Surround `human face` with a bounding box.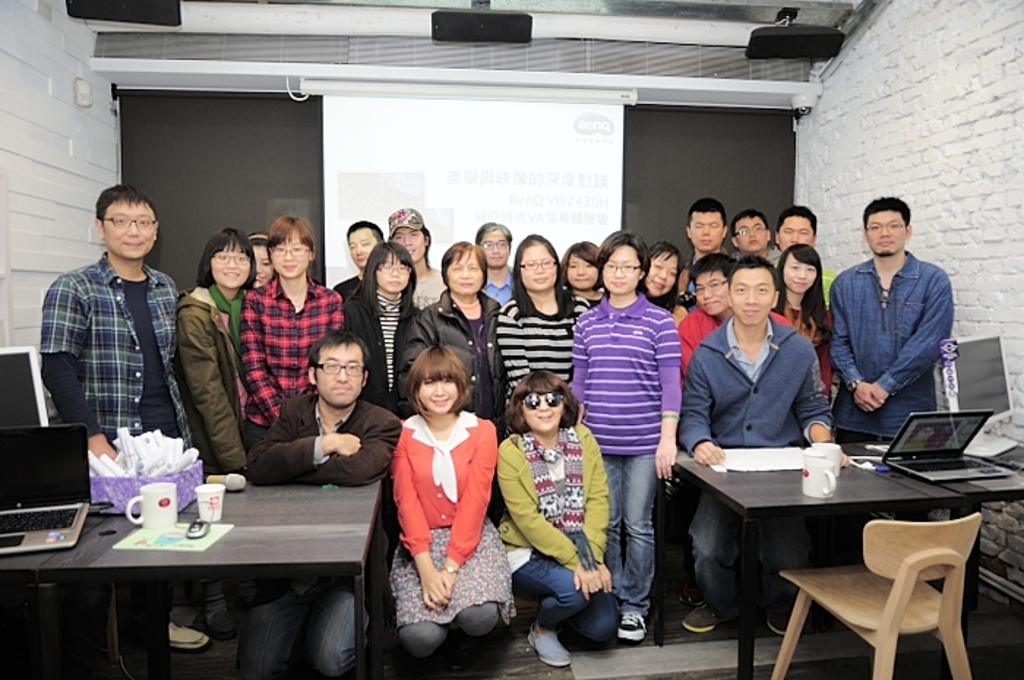
Rect(272, 235, 307, 275).
